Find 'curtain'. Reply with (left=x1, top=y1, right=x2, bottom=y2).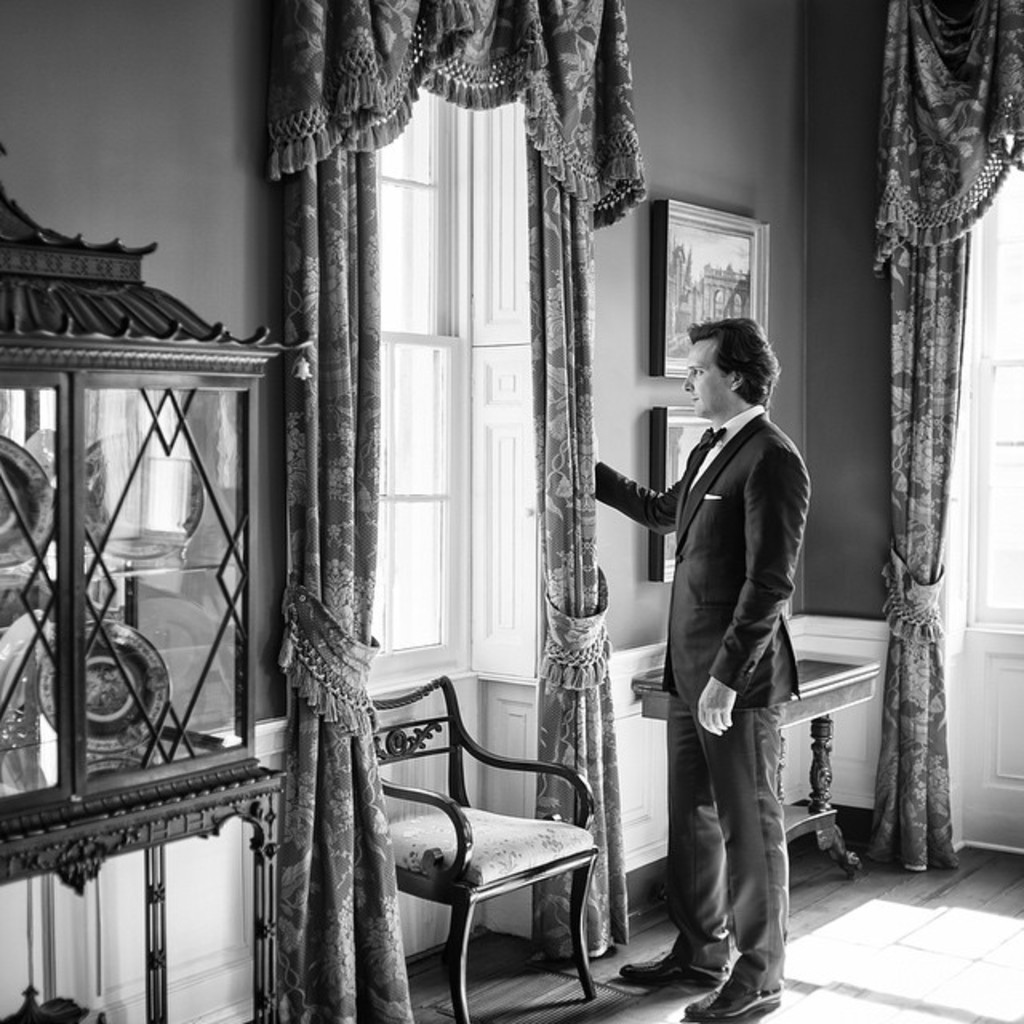
(left=266, top=0, right=650, bottom=1022).
